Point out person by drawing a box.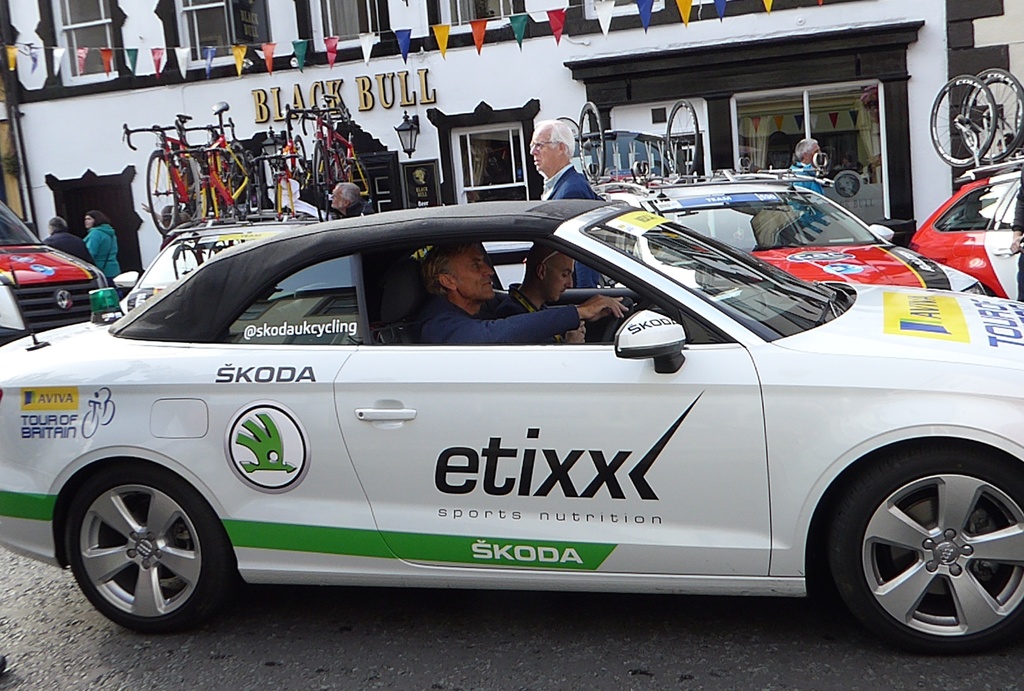
(40, 216, 98, 264).
